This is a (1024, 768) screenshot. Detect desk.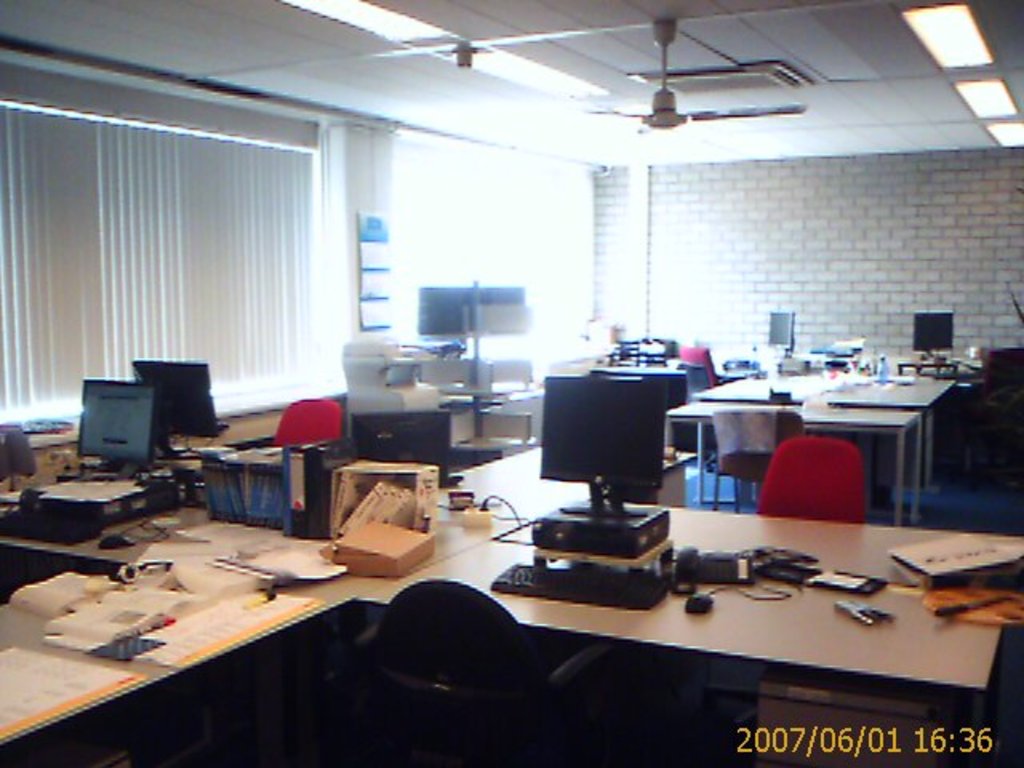
Rect(362, 502, 1022, 766).
